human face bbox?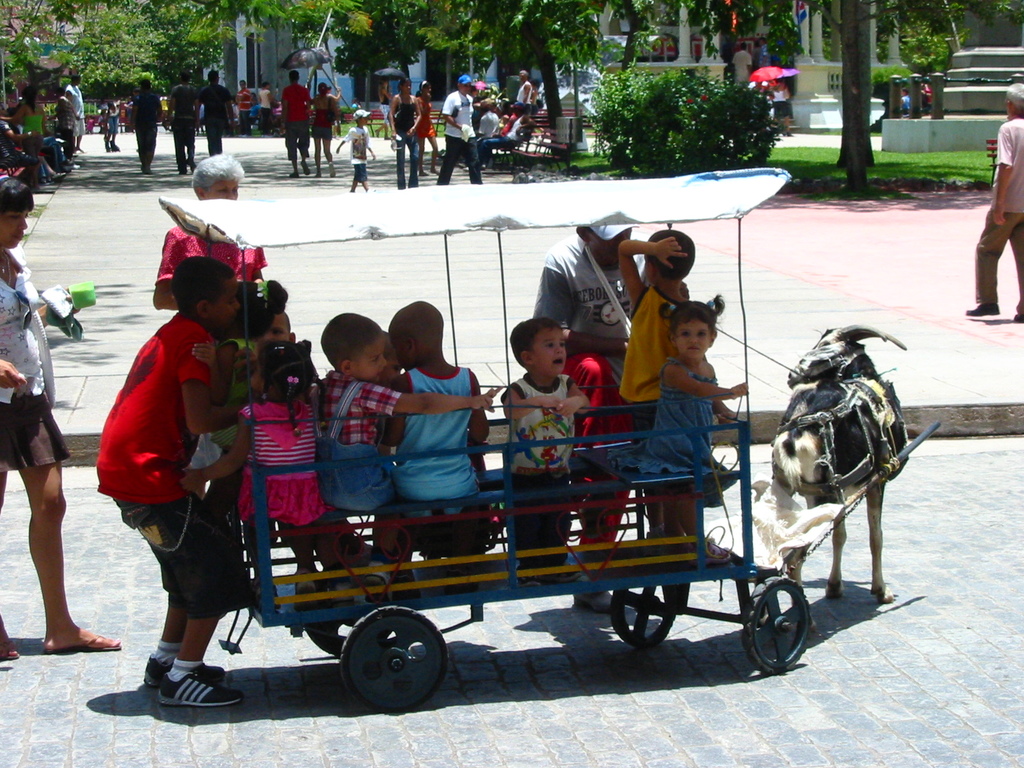
left=260, top=310, right=291, bottom=344
